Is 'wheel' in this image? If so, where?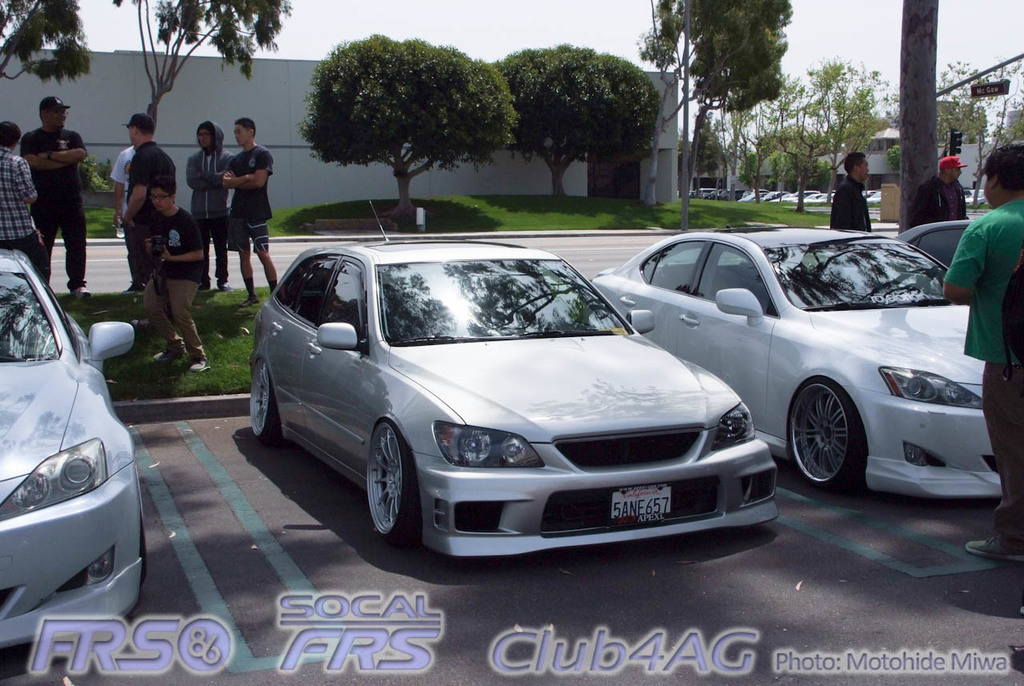
Yes, at 785:375:873:493.
